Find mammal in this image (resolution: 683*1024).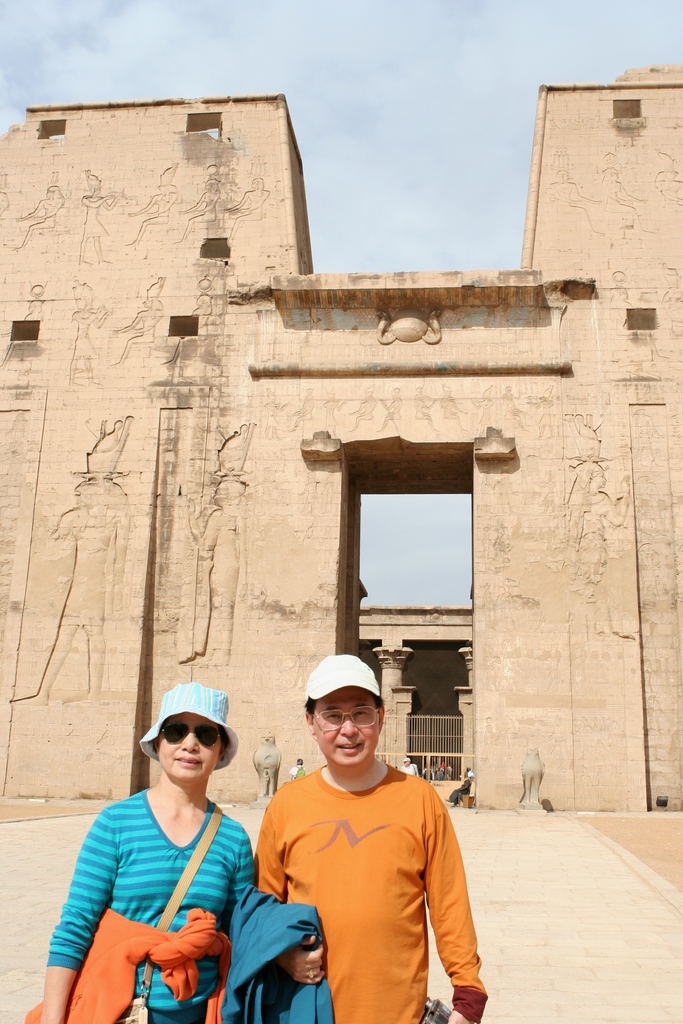
320,392,343,434.
